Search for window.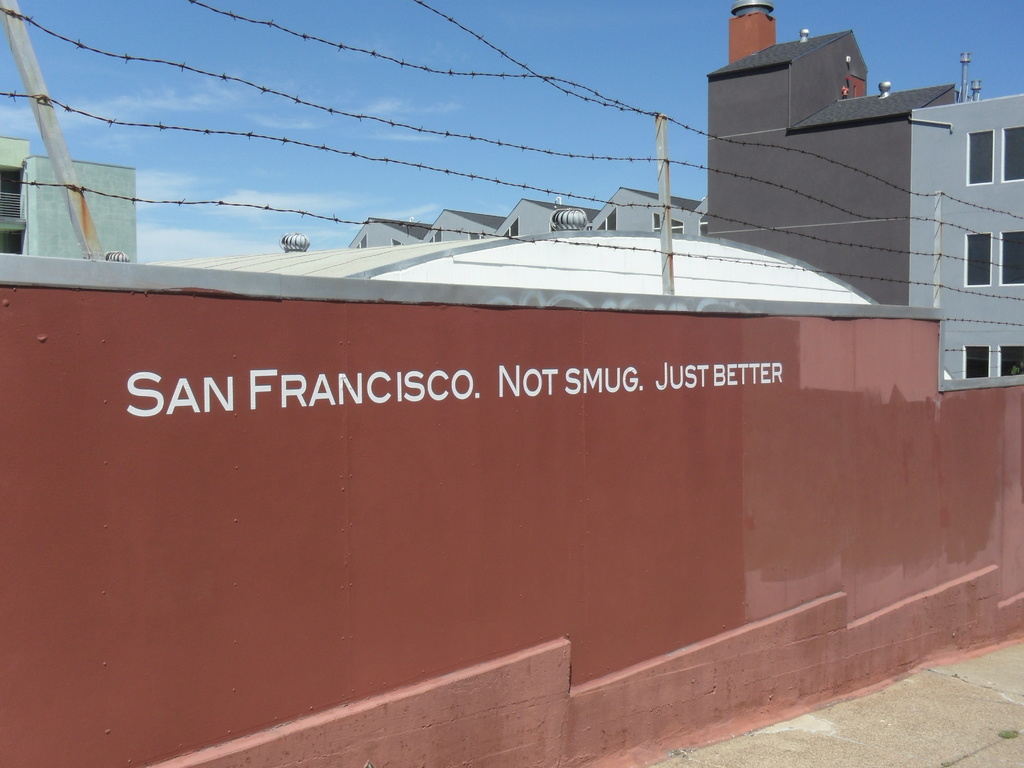
Found at 964,226,995,288.
